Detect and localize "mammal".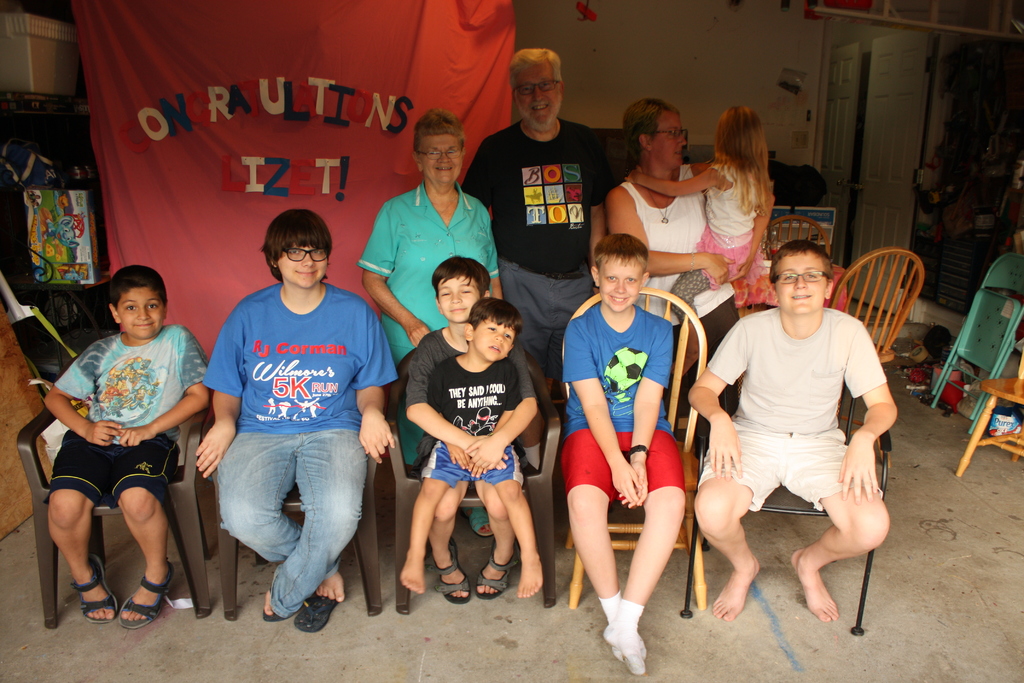
Localized at x1=195, y1=206, x2=401, y2=620.
